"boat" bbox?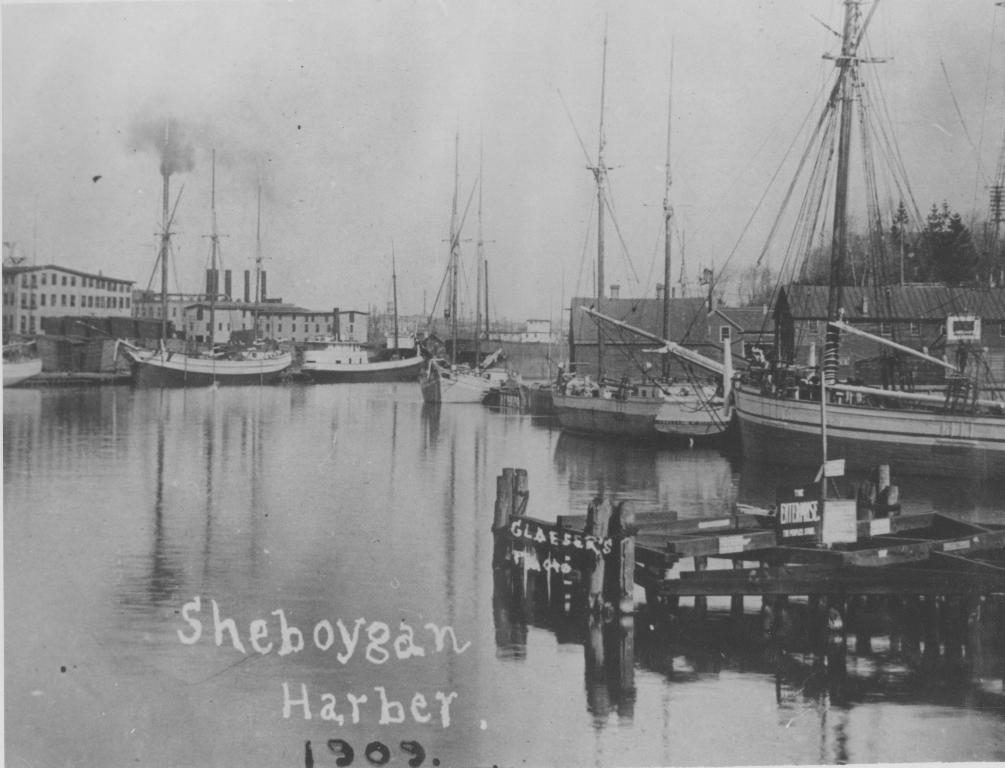
704,16,1004,546
